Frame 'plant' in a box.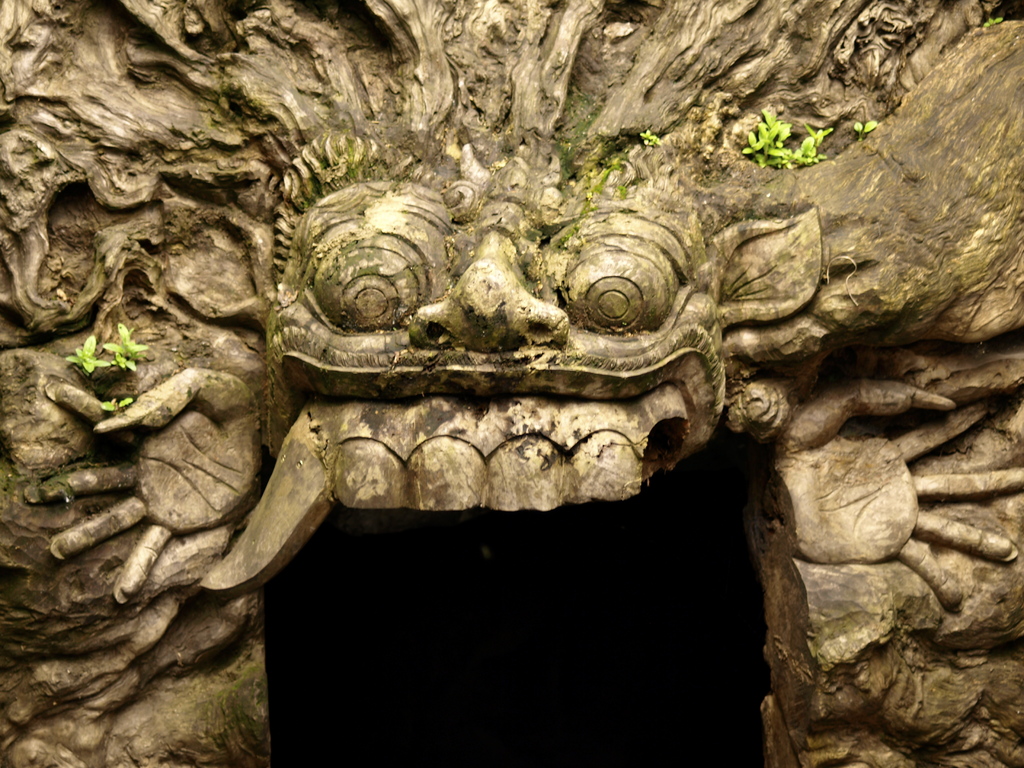
[641, 129, 661, 146].
